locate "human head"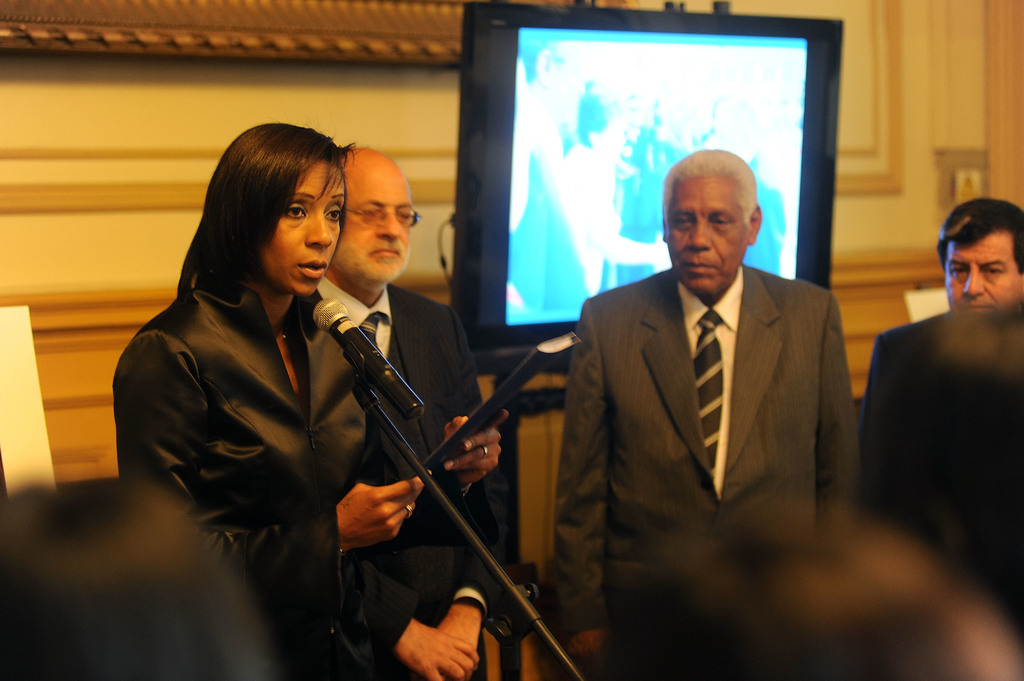
591,495,1014,680
